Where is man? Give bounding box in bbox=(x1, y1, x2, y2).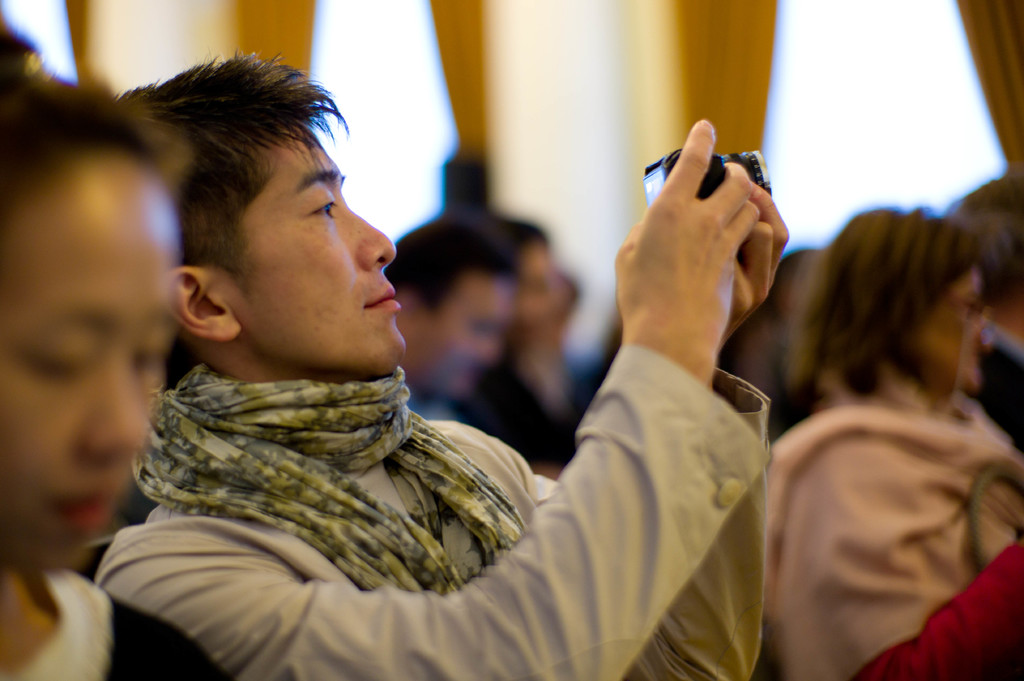
bbox=(83, 42, 786, 680).
